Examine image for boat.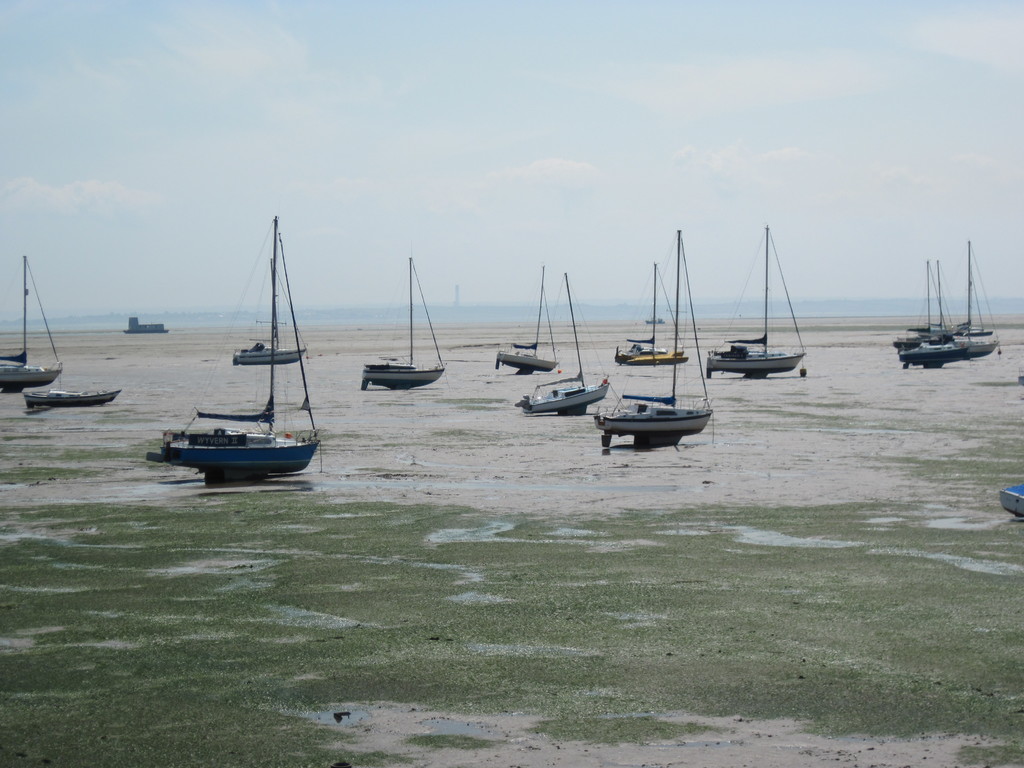
Examination result: x1=495 y1=269 x2=563 y2=379.
